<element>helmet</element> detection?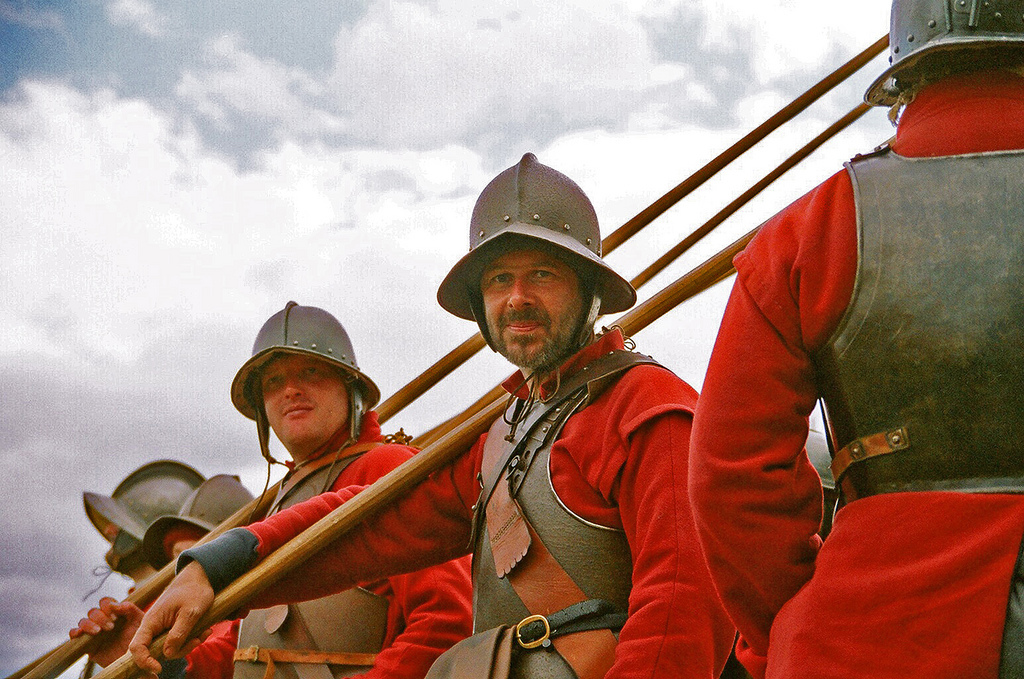
region(435, 152, 641, 356)
